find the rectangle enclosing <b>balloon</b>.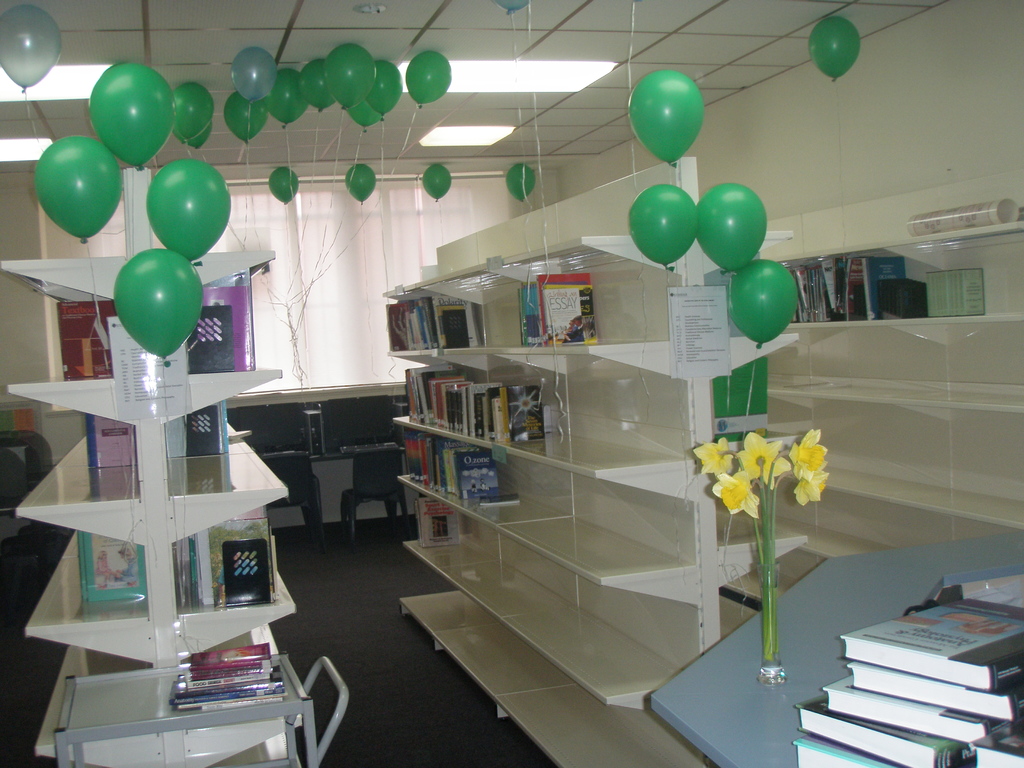
<region>628, 182, 701, 273</region>.
